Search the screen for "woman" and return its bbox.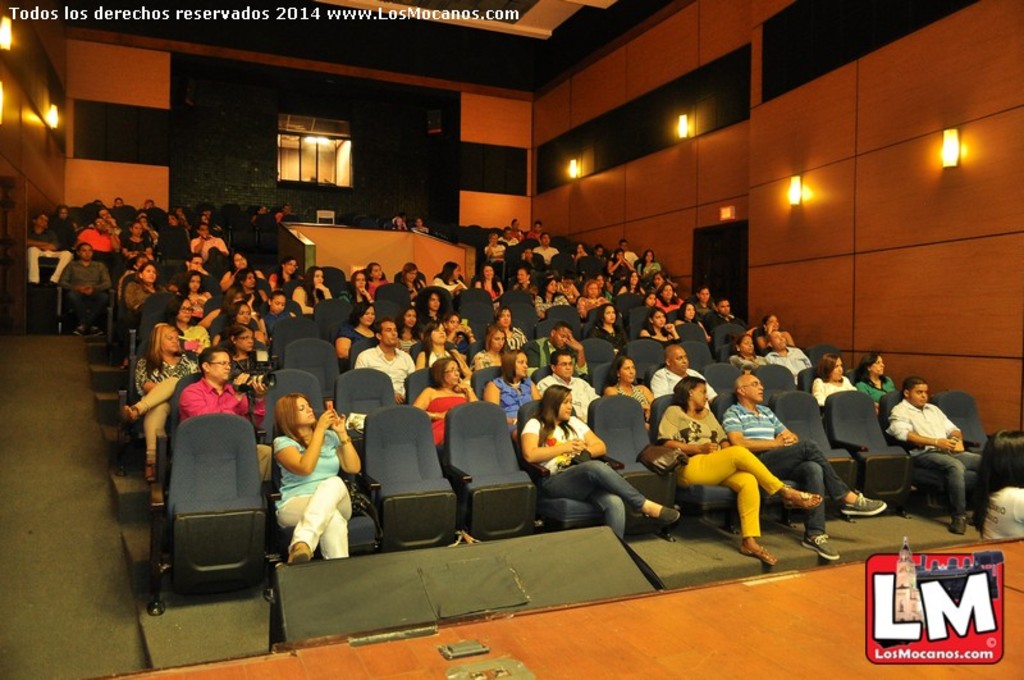
Found: bbox(536, 275, 575, 321).
